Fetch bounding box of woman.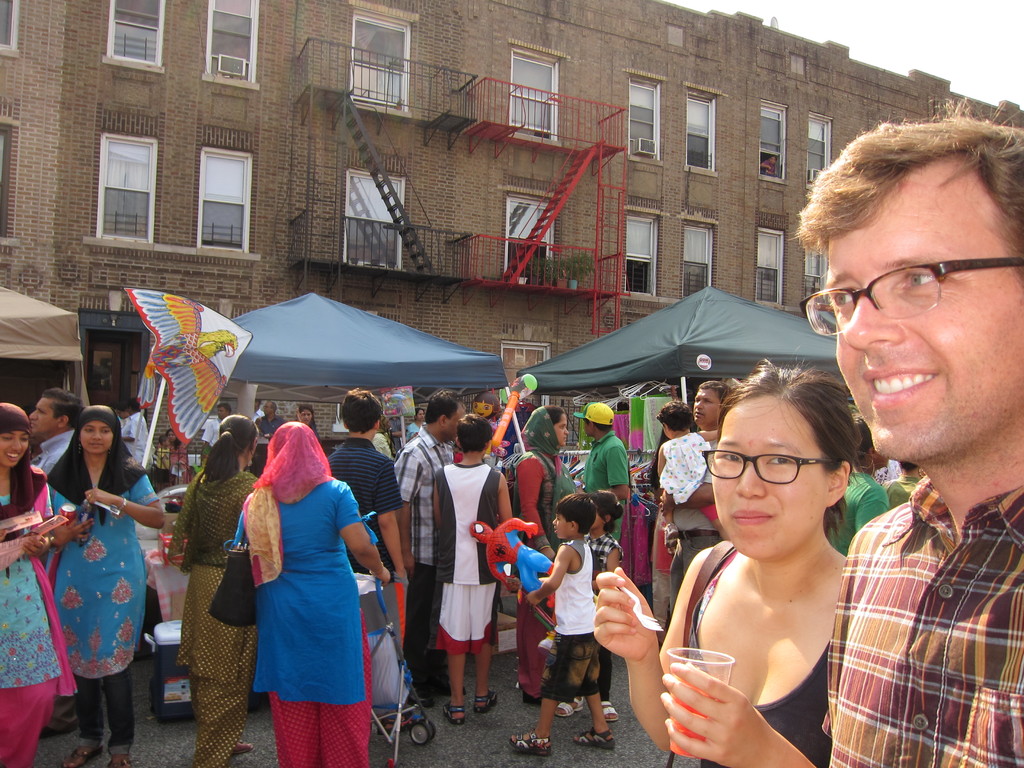
Bbox: [x1=167, y1=415, x2=260, y2=767].
